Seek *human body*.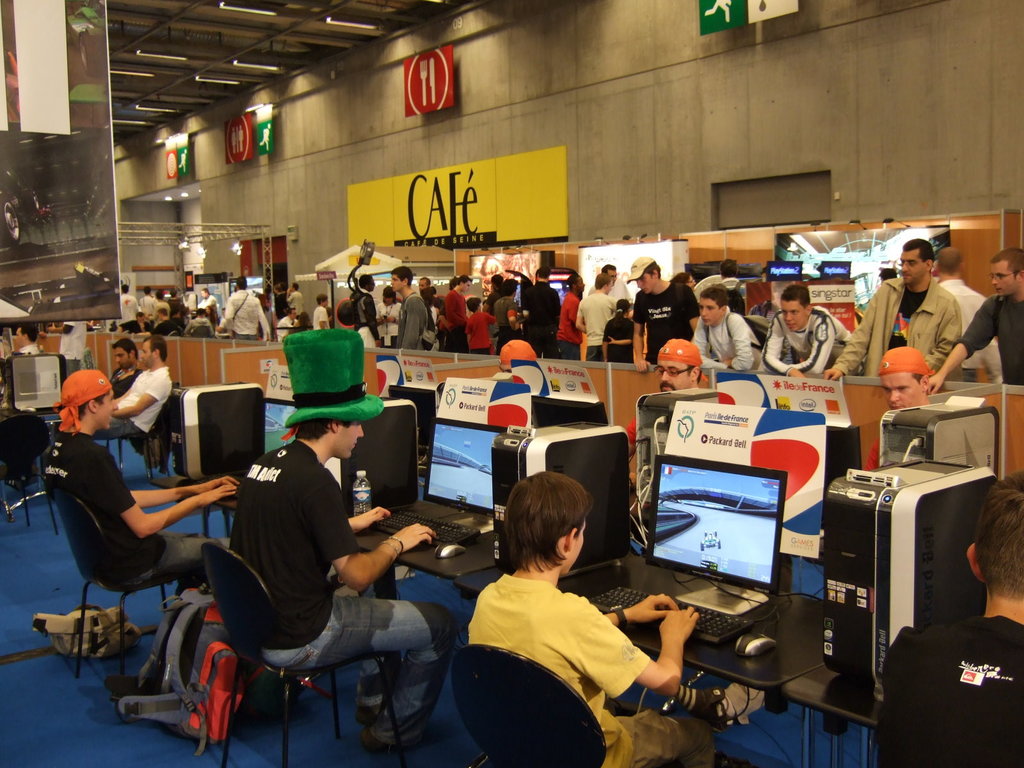
199, 303, 222, 338.
